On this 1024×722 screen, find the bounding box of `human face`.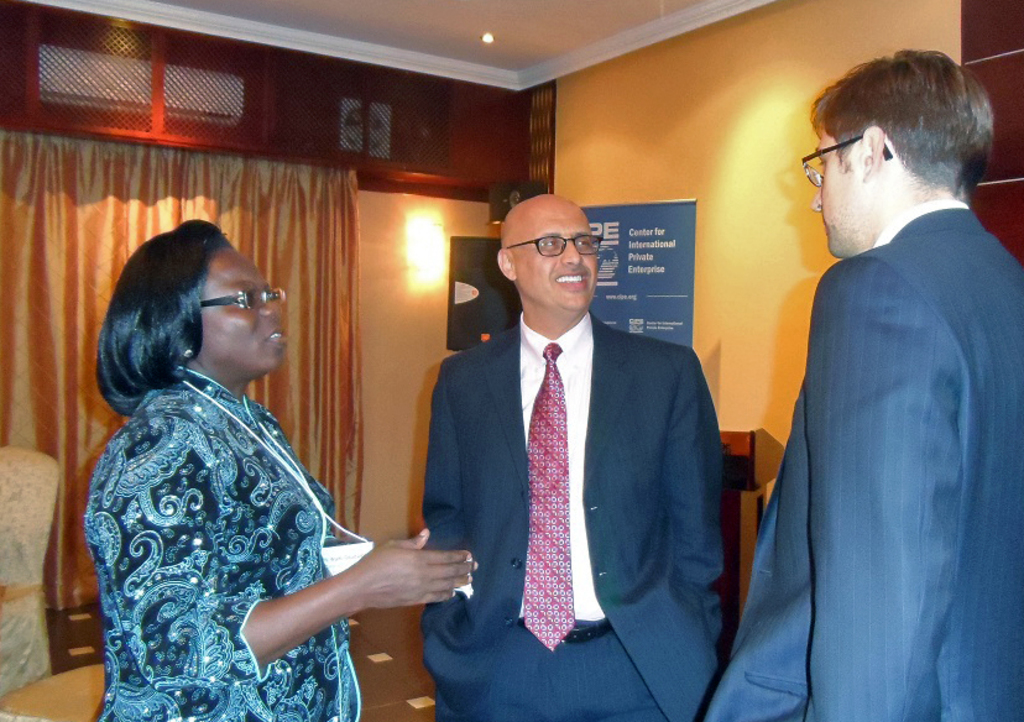
Bounding box: (512, 199, 604, 318).
